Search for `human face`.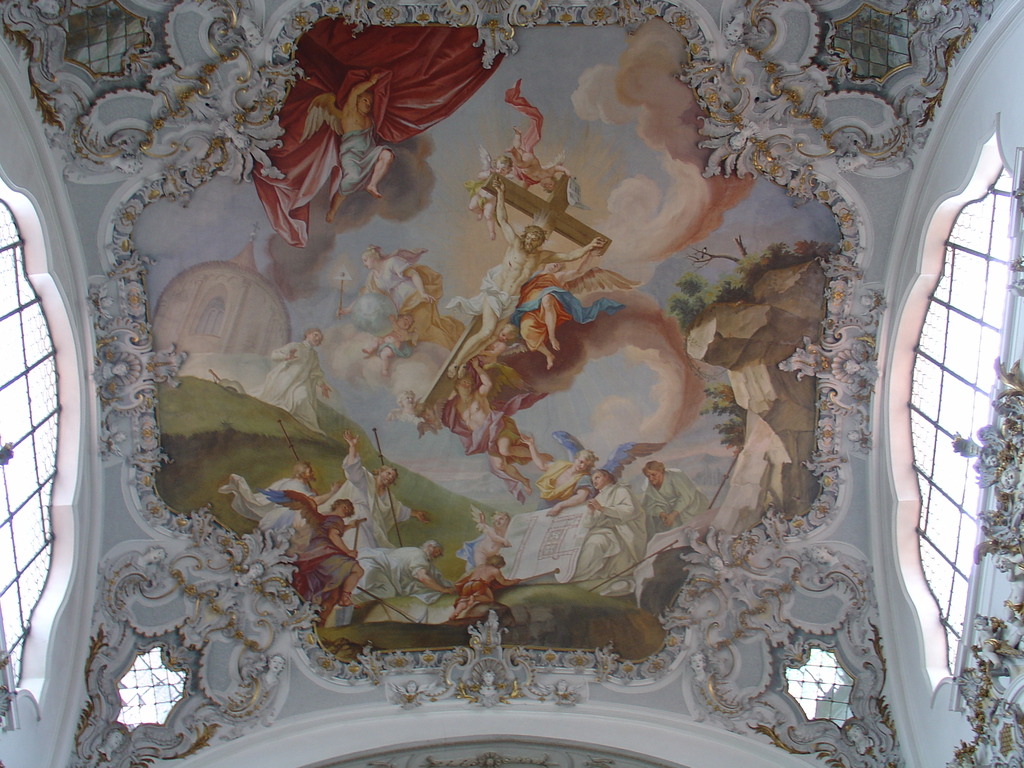
Found at bbox=(359, 91, 373, 113).
